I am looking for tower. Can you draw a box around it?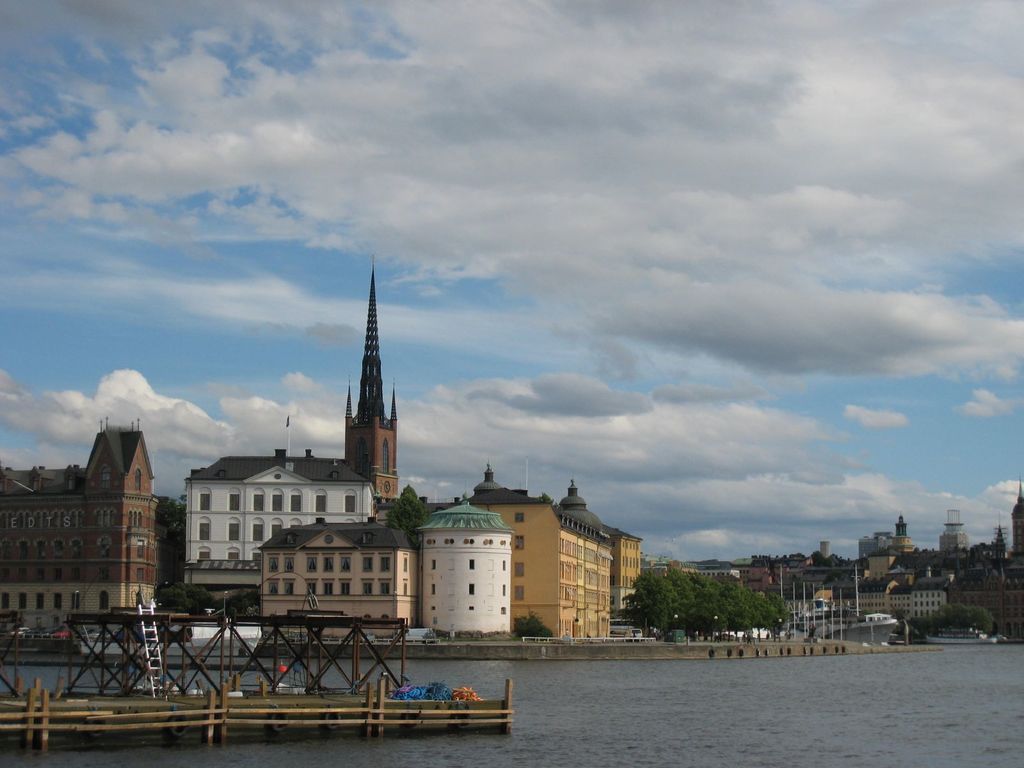
Sure, the bounding box is (313, 266, 413, 530).
